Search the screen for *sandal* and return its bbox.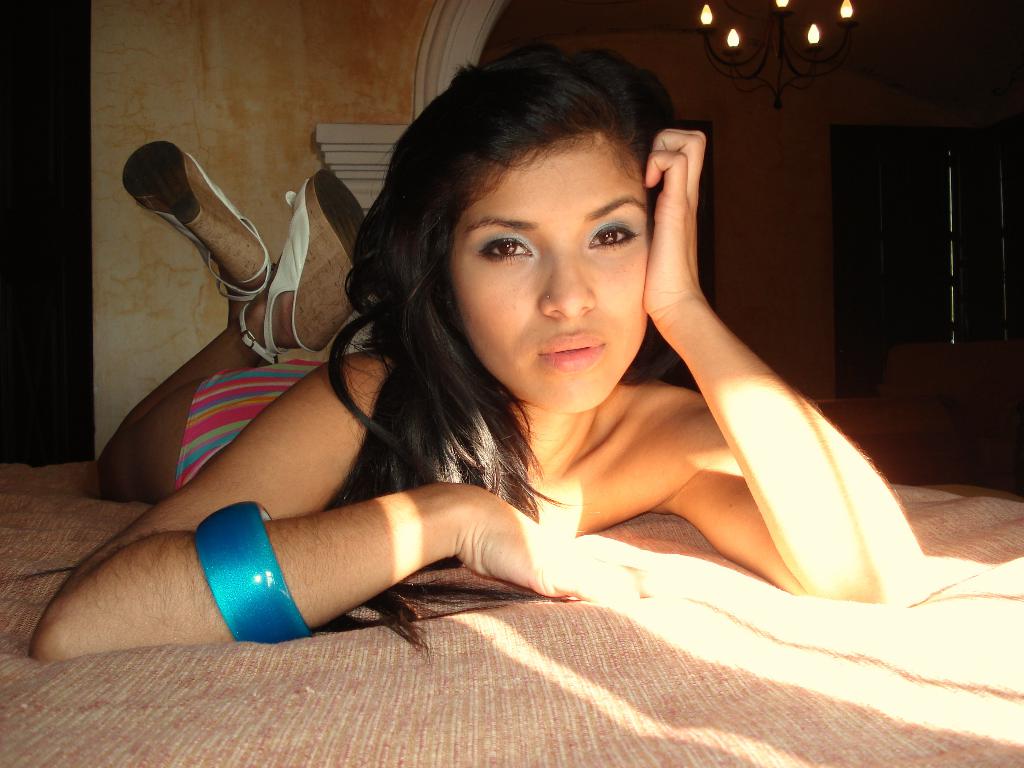
Found: 123, 139, 271, 299.
